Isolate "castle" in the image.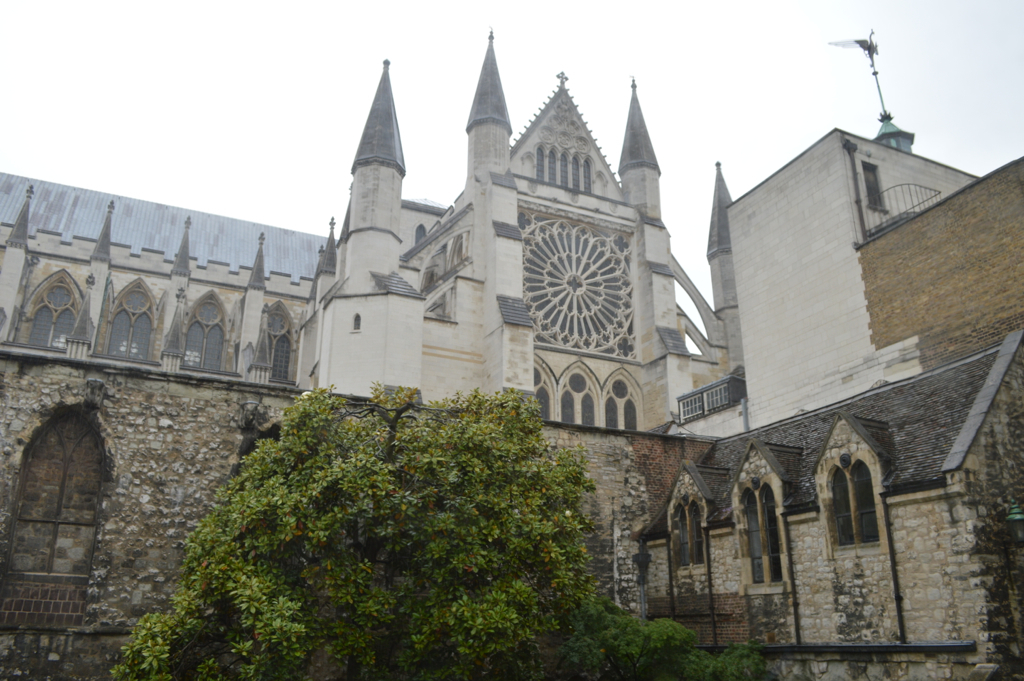
Isolated region: [10,7,1014,637].
